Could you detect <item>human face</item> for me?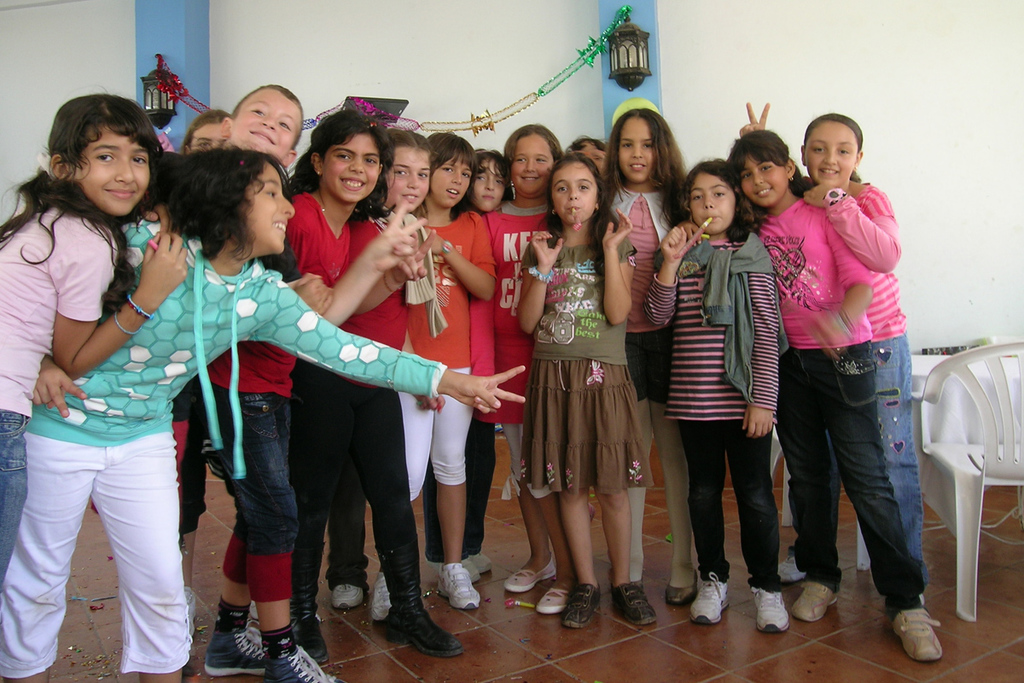
Detection result: region(690, 170, 734, 232).
